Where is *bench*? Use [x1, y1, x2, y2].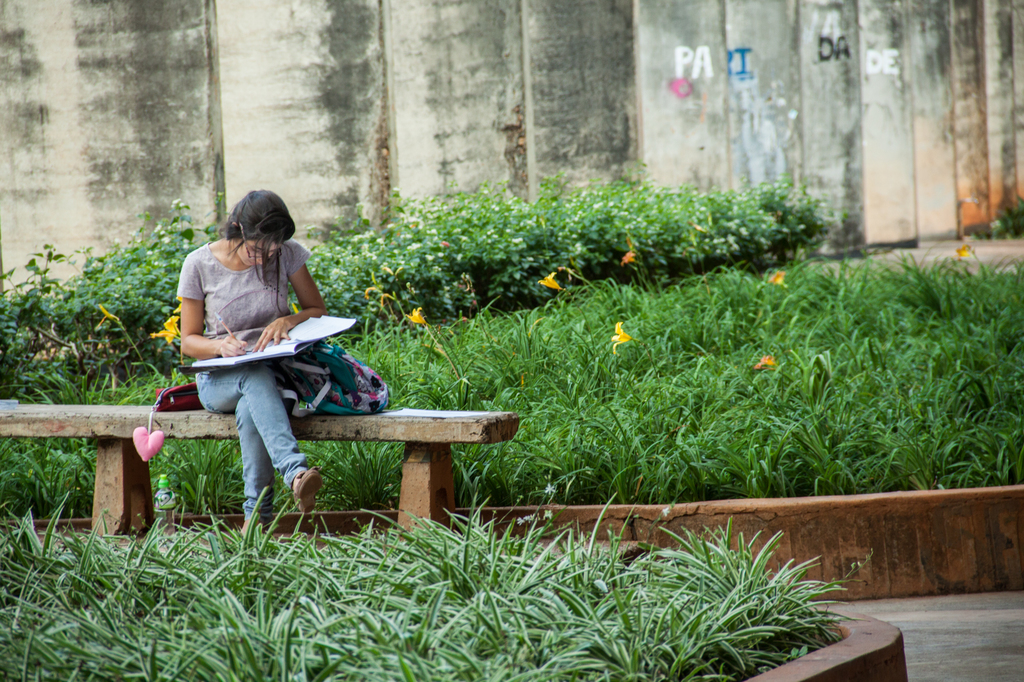
[0, 402, 520, 544].
